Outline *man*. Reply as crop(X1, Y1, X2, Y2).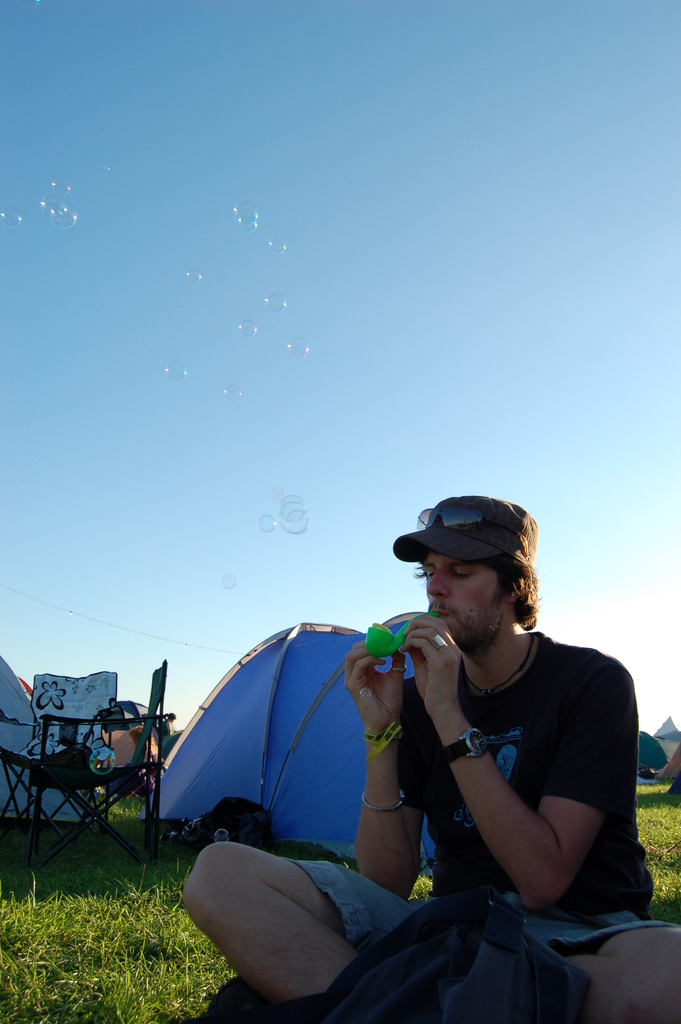
crop(181, 497, 680, 1023).
